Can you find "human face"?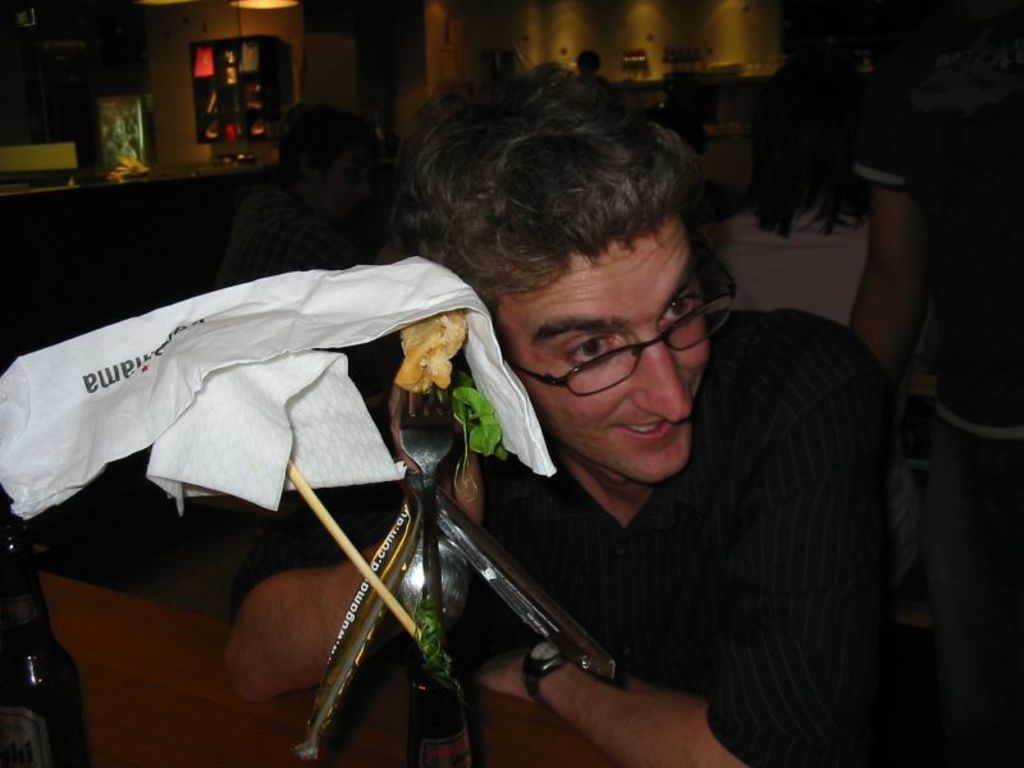
Yes, bounding box: box(493, 219, 713, 484).
